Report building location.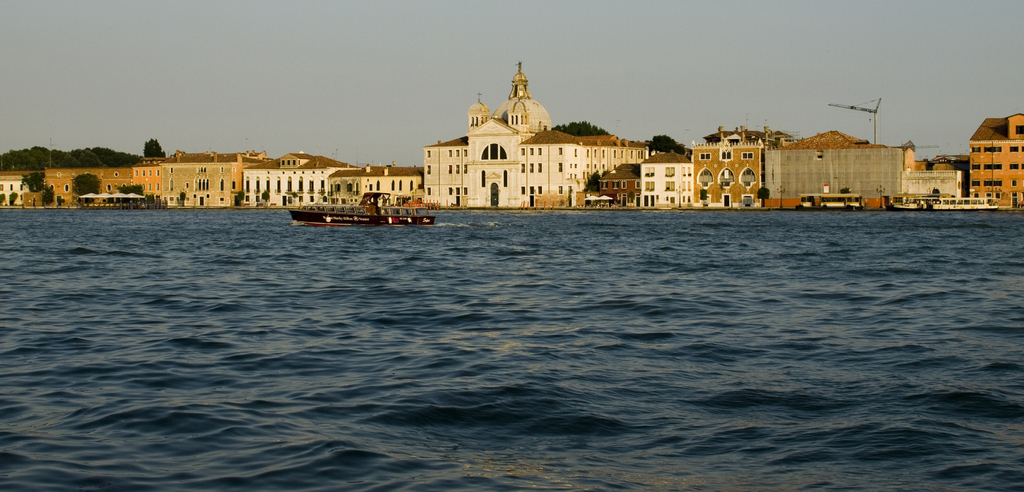
Report: Rect(130, 155, 166, 201).
